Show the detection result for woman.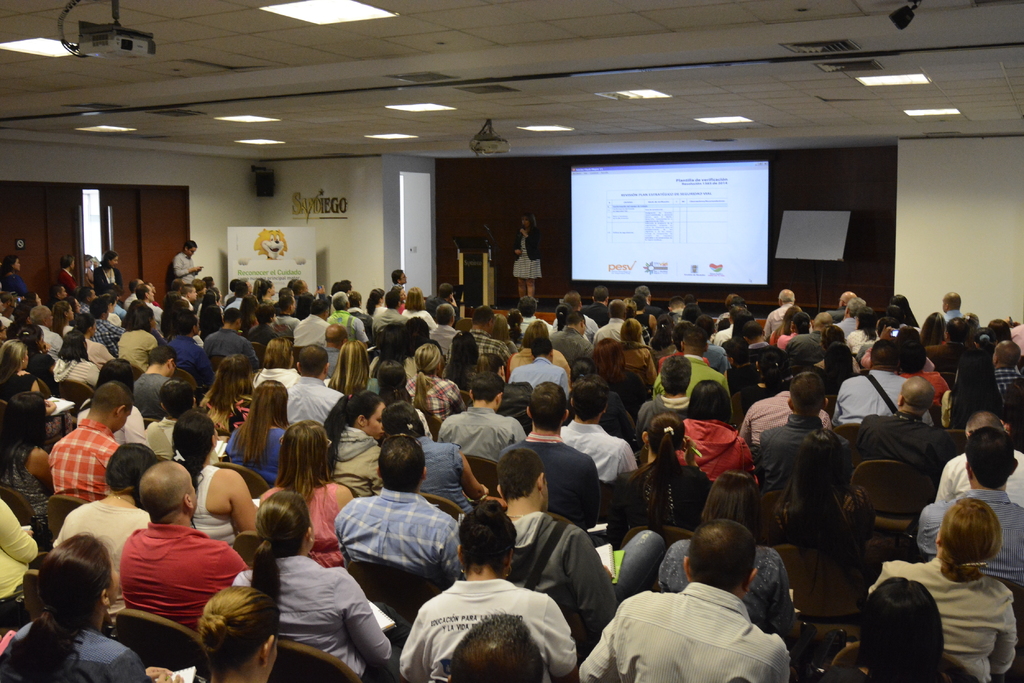
[407,346,465,416].
